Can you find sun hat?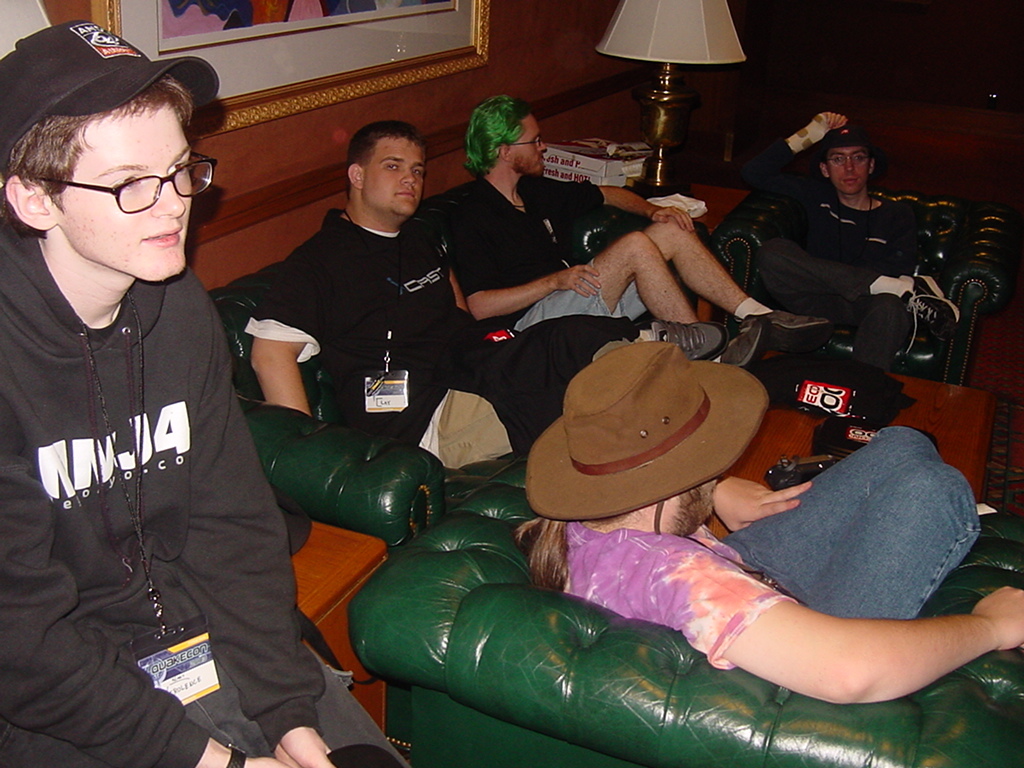
Yes, bounding box: bbox(1, 19, 225, 173).
